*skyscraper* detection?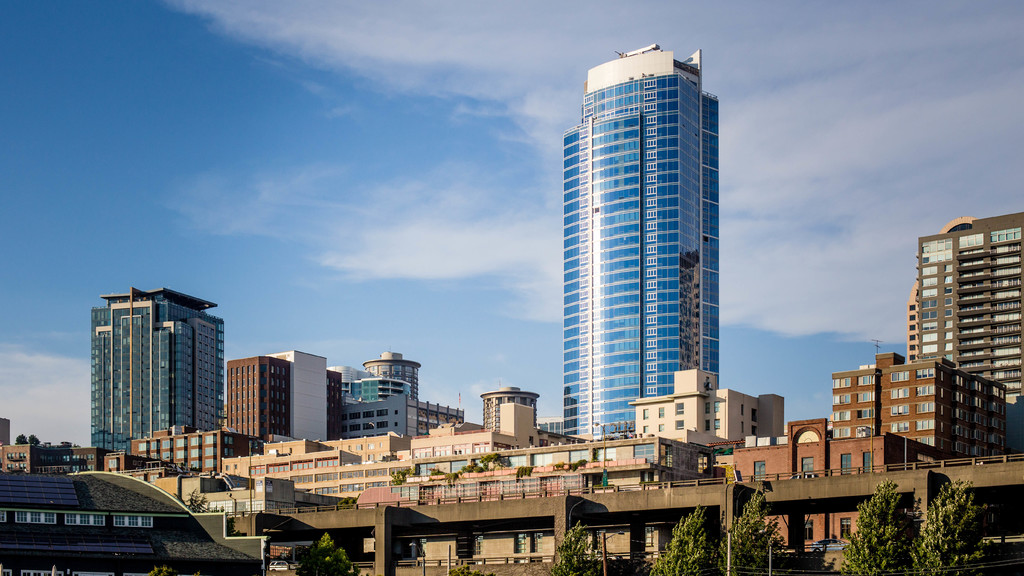
[529, 35, 757, 445]
